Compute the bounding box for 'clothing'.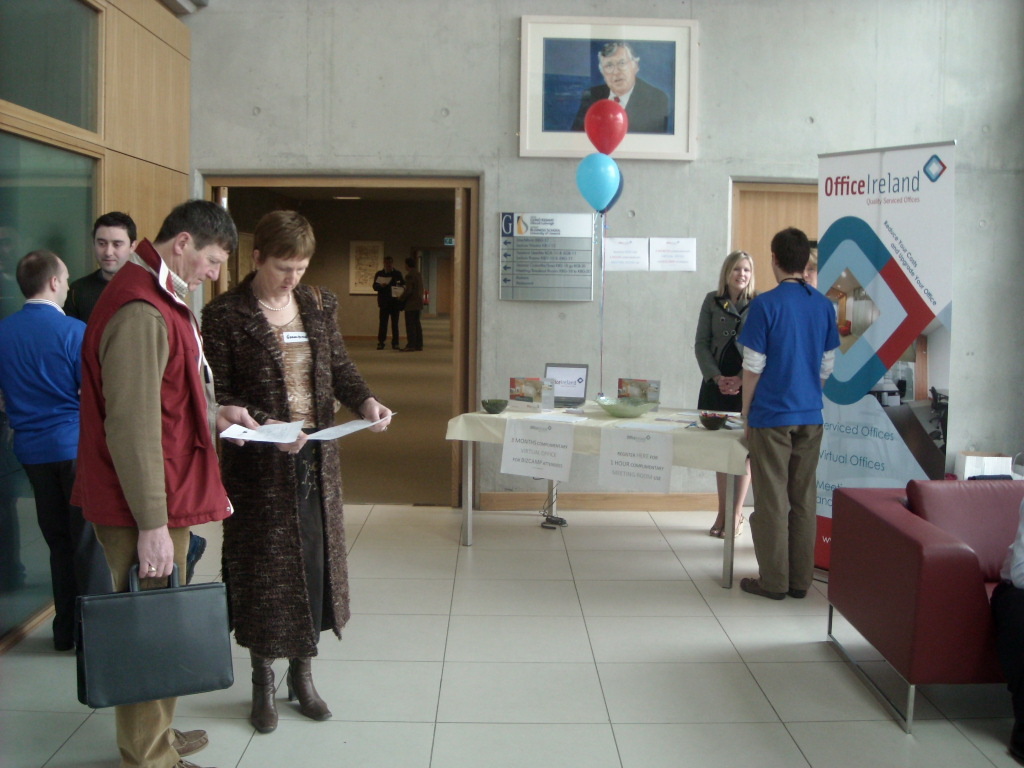
373/256/405/349.
